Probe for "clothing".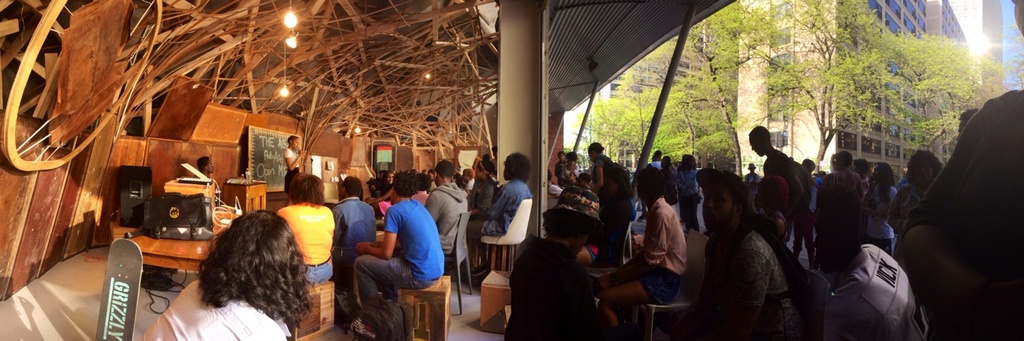
Probe result: box=[467, 180, 527, 264].
